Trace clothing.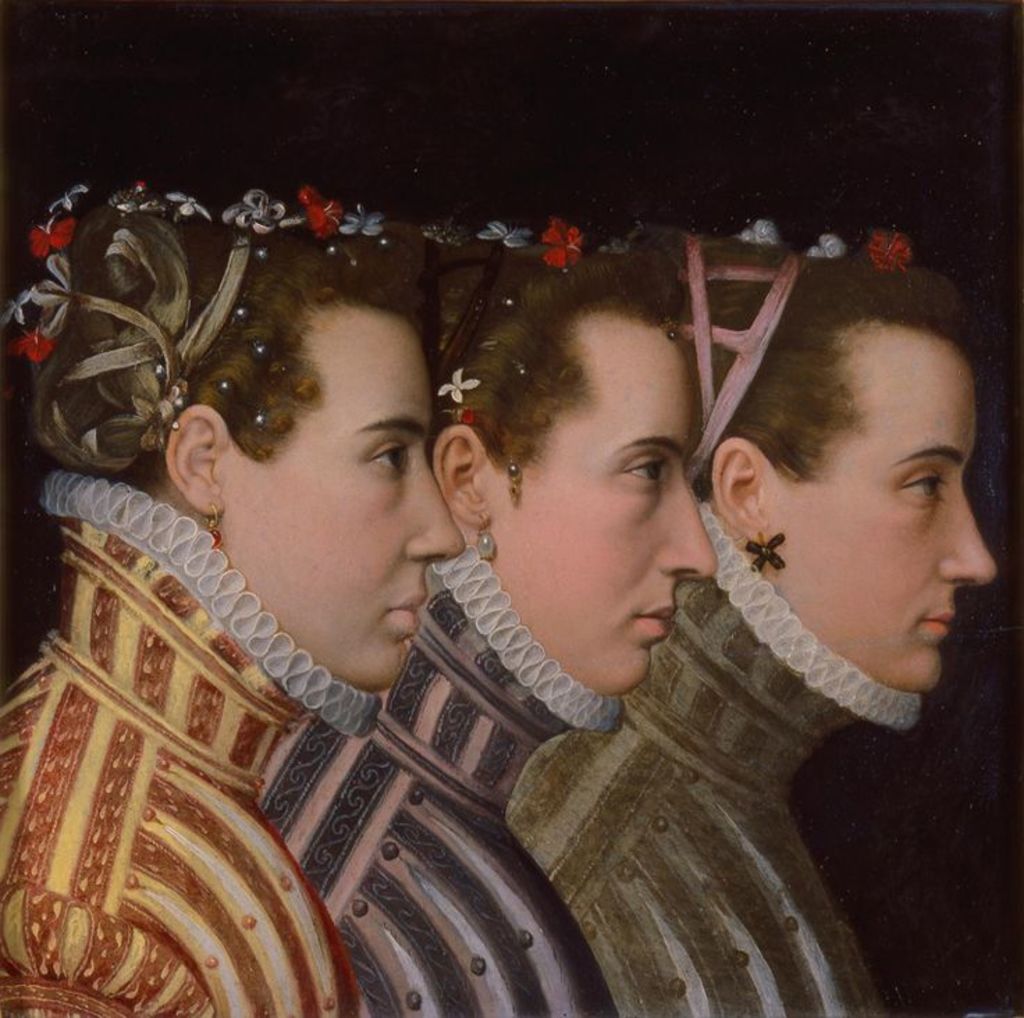
Traced to Rect(264, 538, 623, 1017).
